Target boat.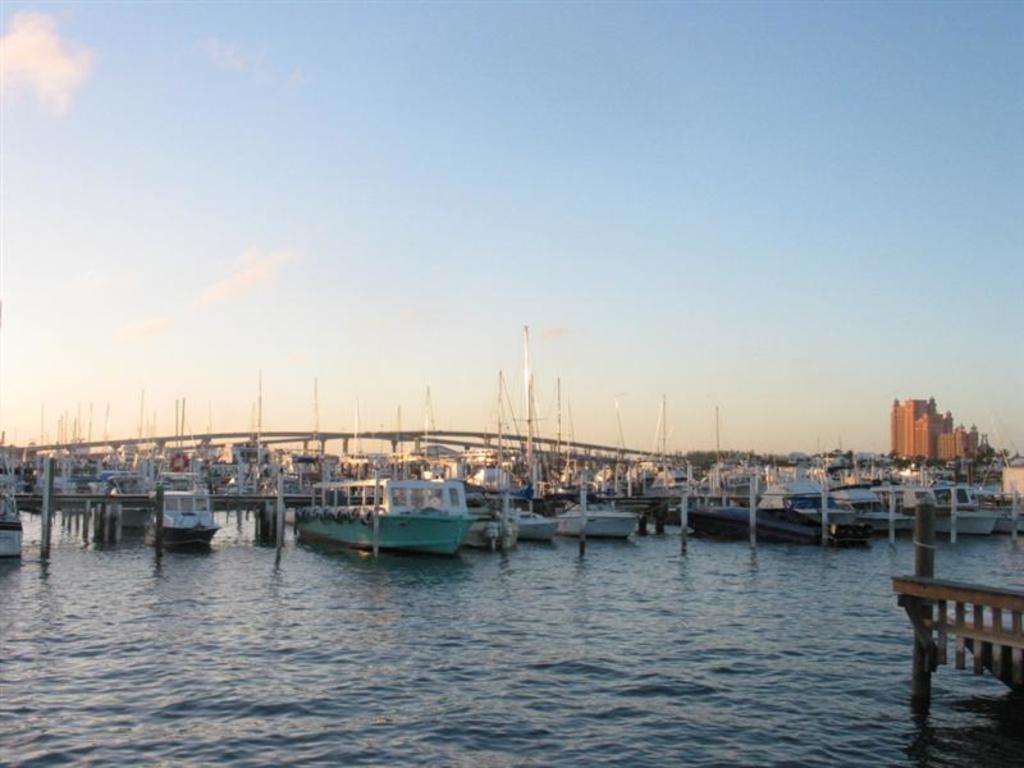
Target region: (545, 507, 650, 536).
